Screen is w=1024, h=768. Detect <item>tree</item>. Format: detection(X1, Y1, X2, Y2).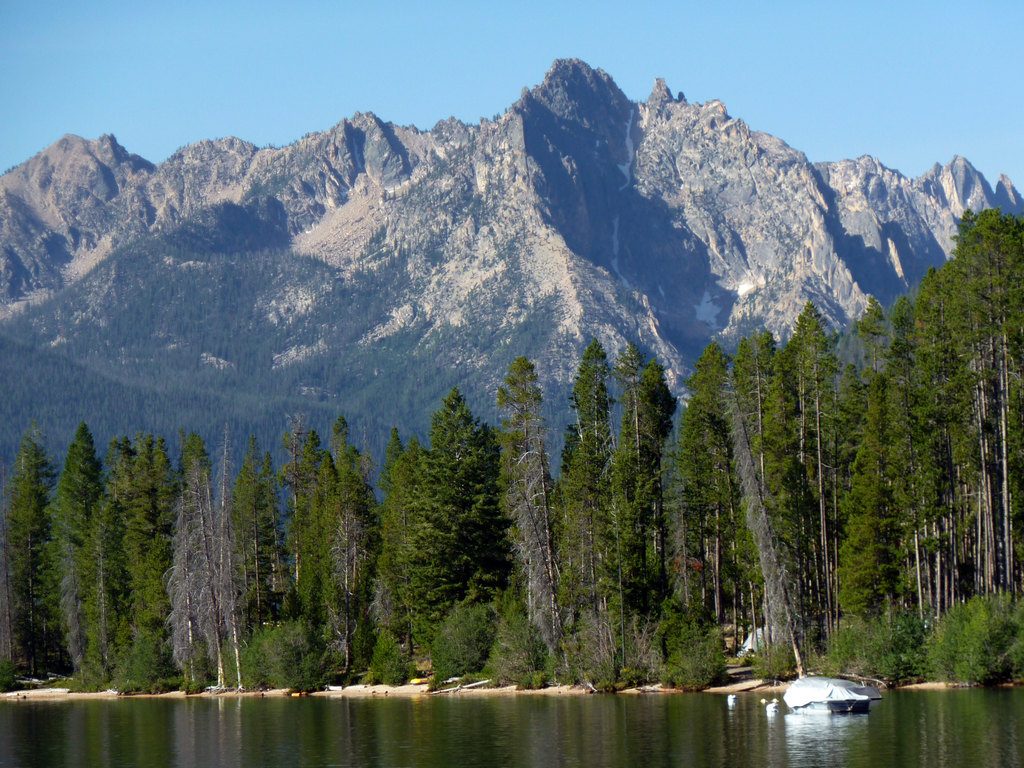
detection(324, 412, 380, 687).
